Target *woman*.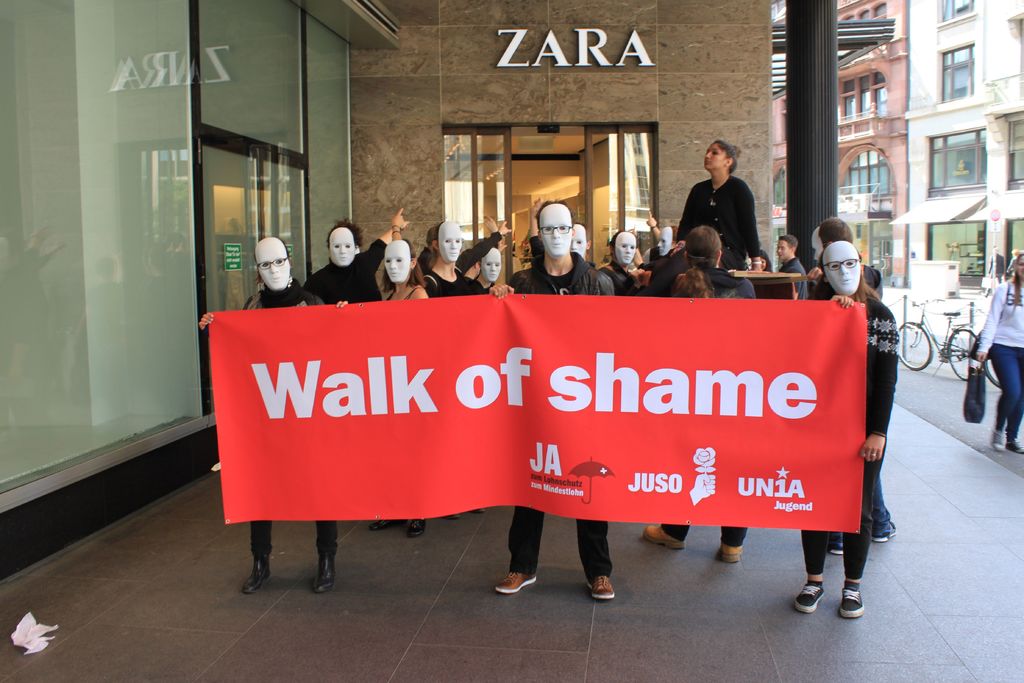
Target region: bbox=(676, 140, 763, 278).
